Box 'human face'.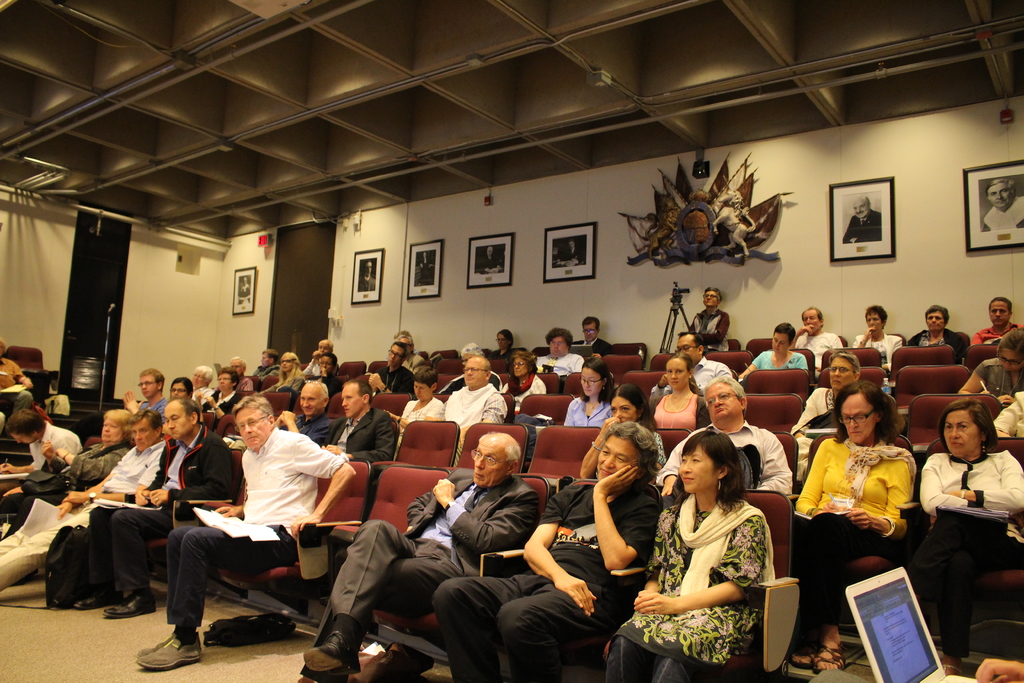
Rect(468, 355, 484, 391).
